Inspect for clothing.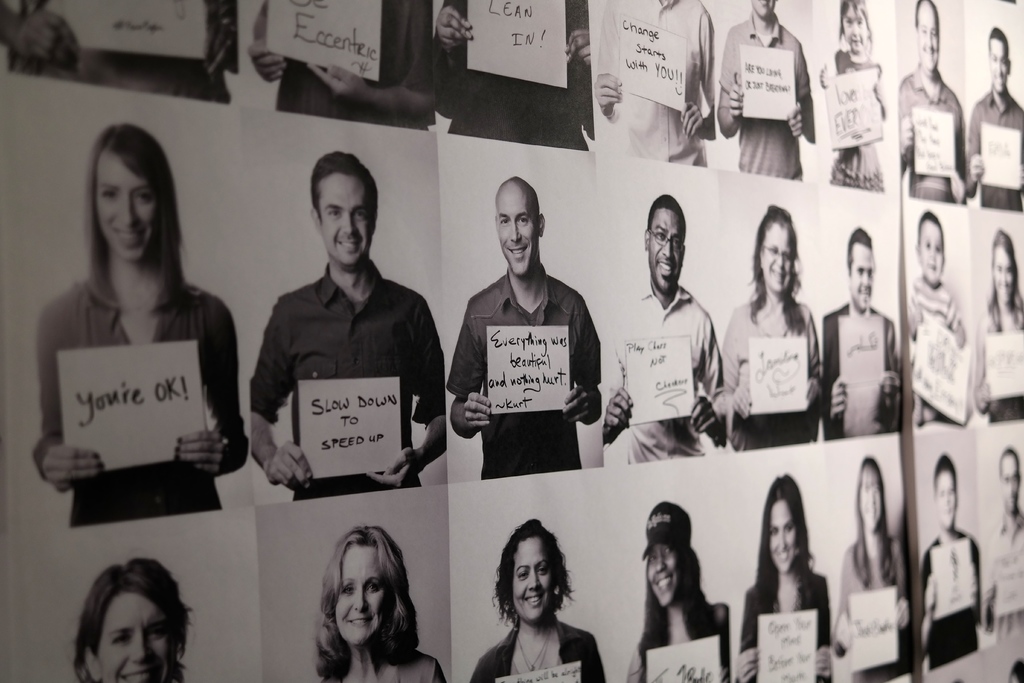
Inspection: bbox(982, 508, 1023, 648).
